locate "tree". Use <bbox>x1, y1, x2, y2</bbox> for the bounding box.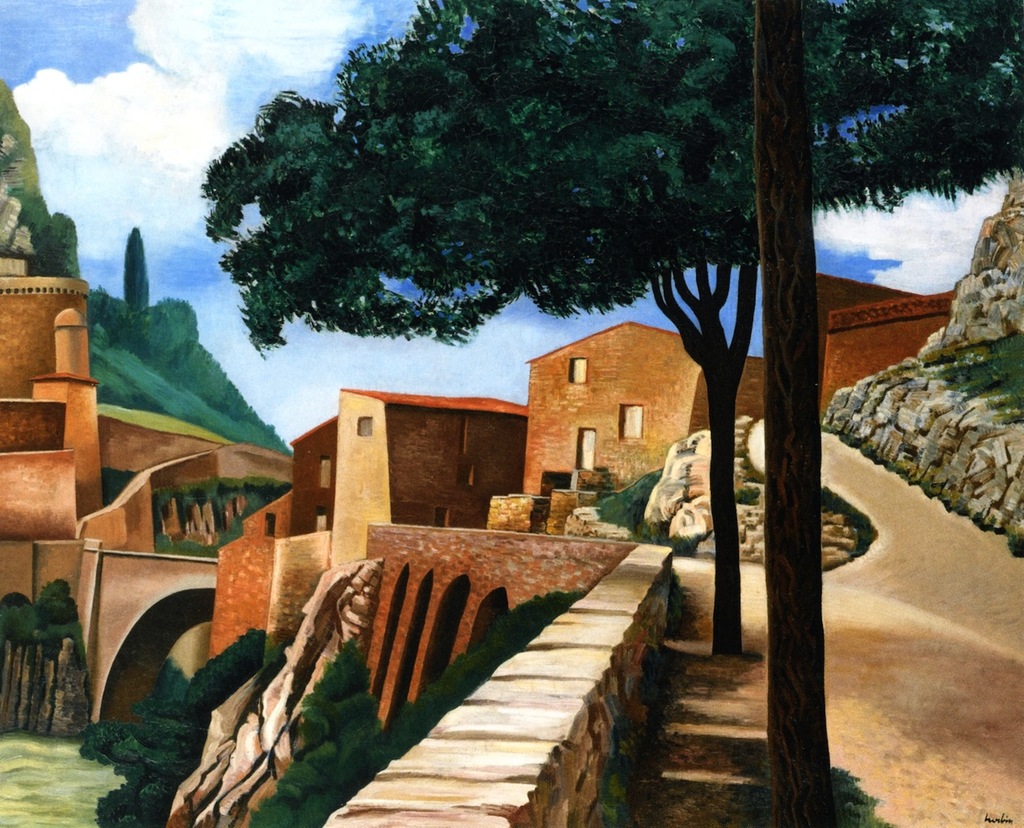
<bbox>208, 0, 1023, 653</bbox>.
